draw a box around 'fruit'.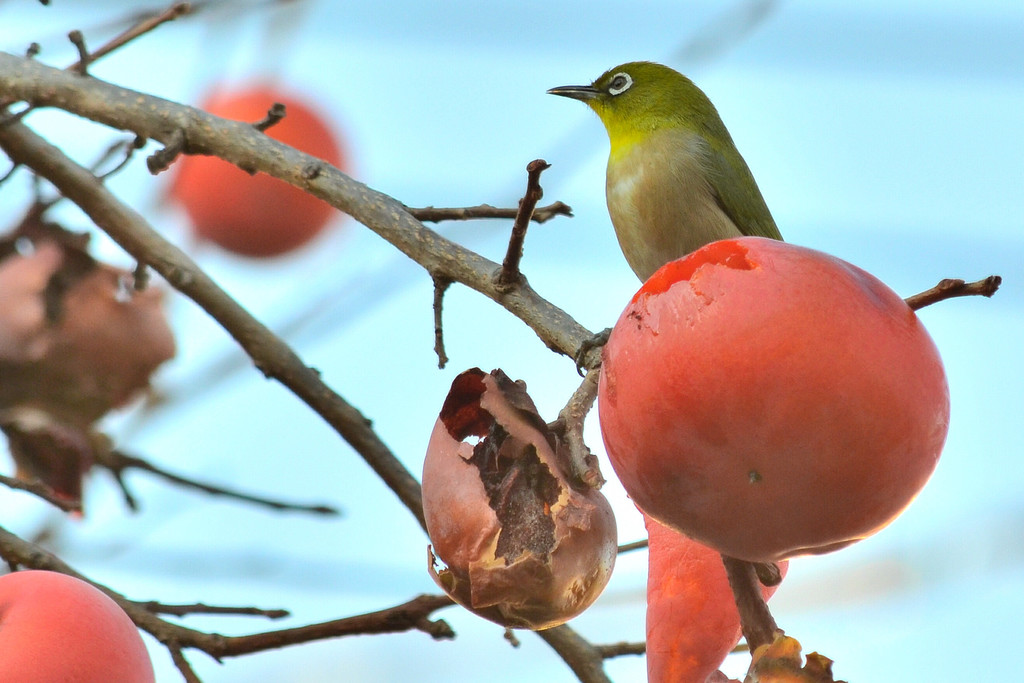
rect(0, 572, 155, 682).
